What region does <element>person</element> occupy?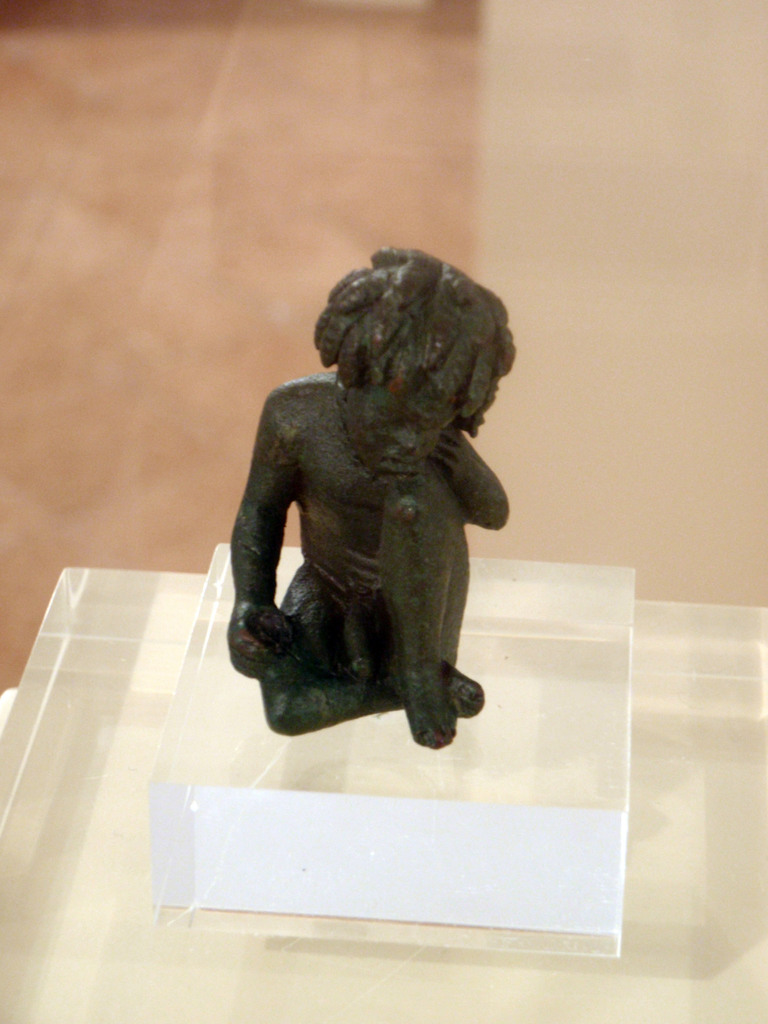
crop(231, 268, 505, 740).
